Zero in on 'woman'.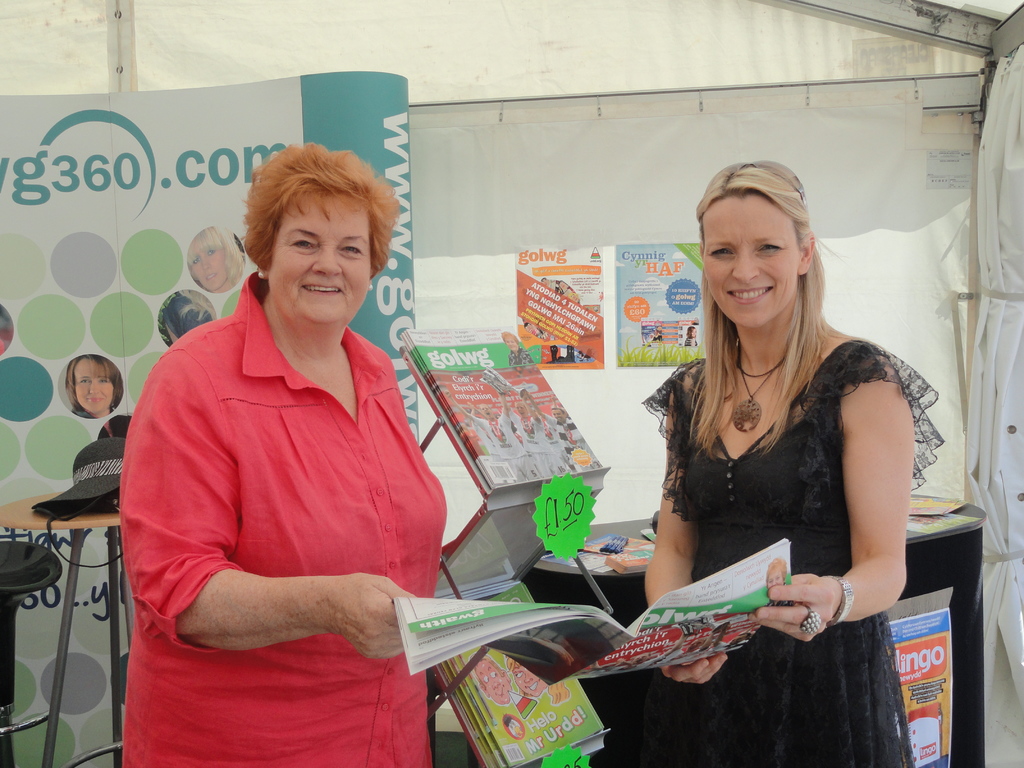
Zeroed in: <bbox>173, 221, 257, 291</bbox>.
